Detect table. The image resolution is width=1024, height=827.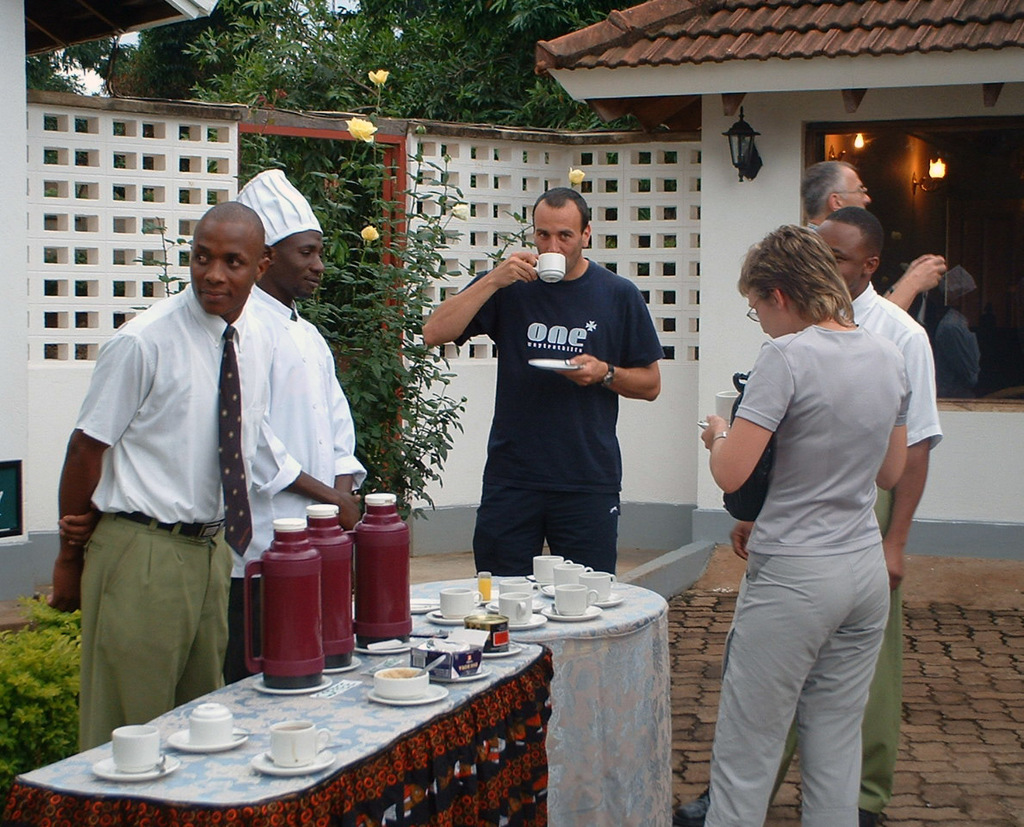
{"x1": 34, "y1": 584, "x2": 723, "y2": 826}.
